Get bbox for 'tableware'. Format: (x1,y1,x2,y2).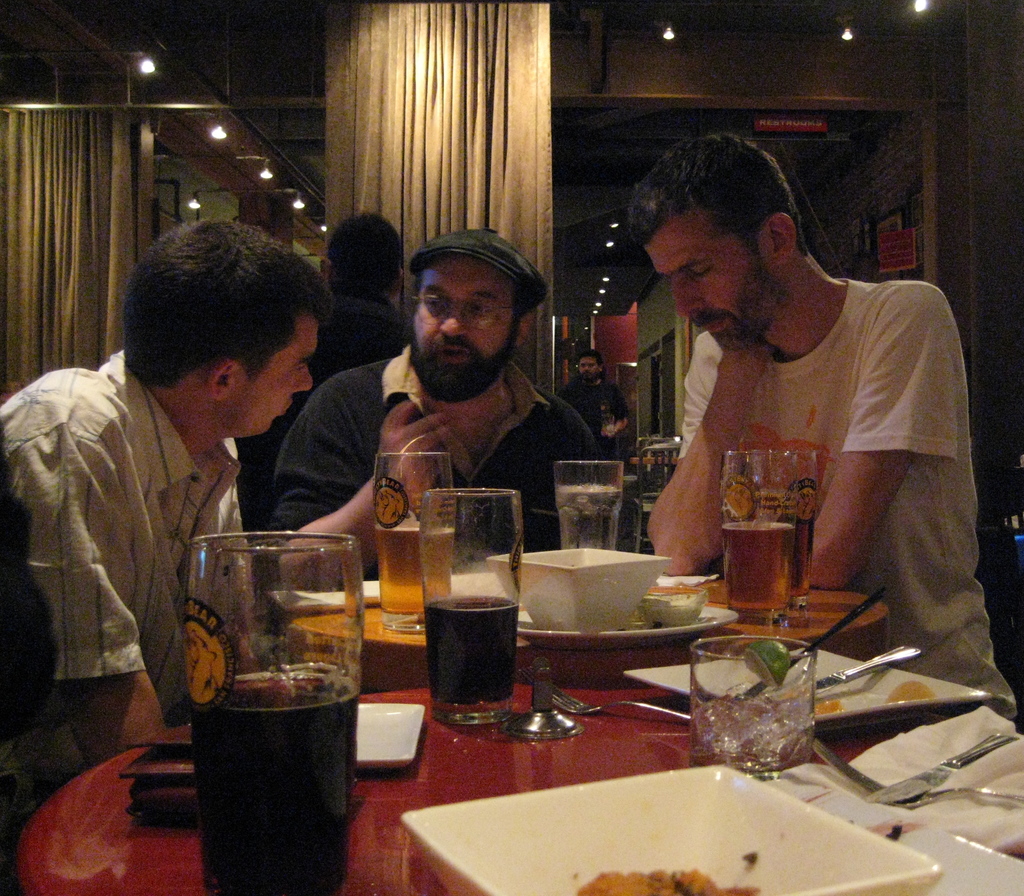
(375,449,460,632).
